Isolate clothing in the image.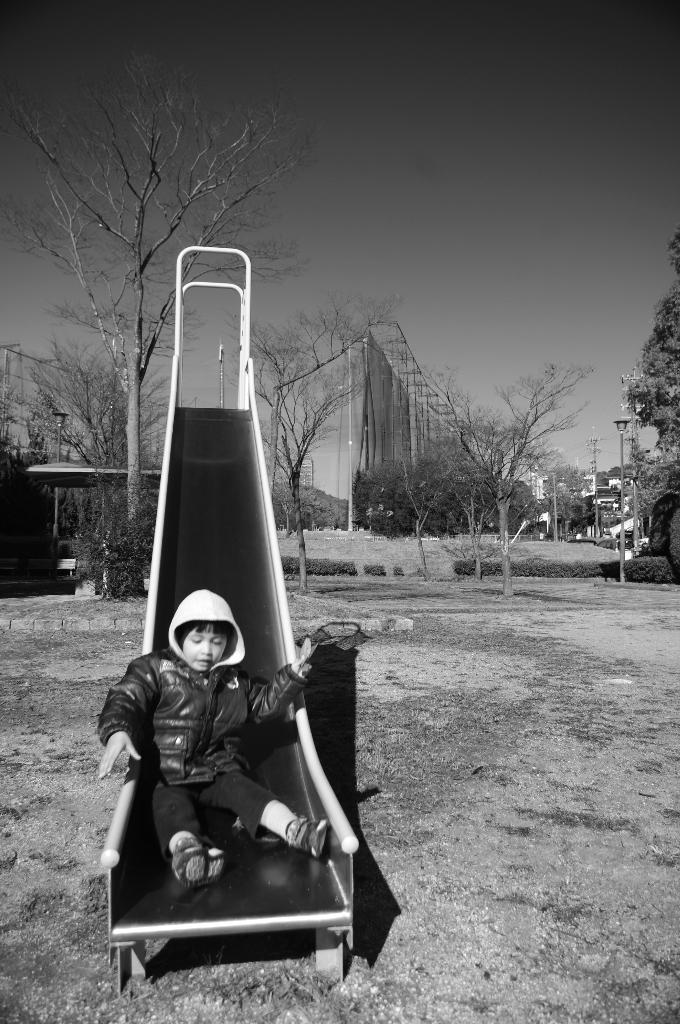
Isolated region: (left=99, top=617, right=315, bottom=920).
